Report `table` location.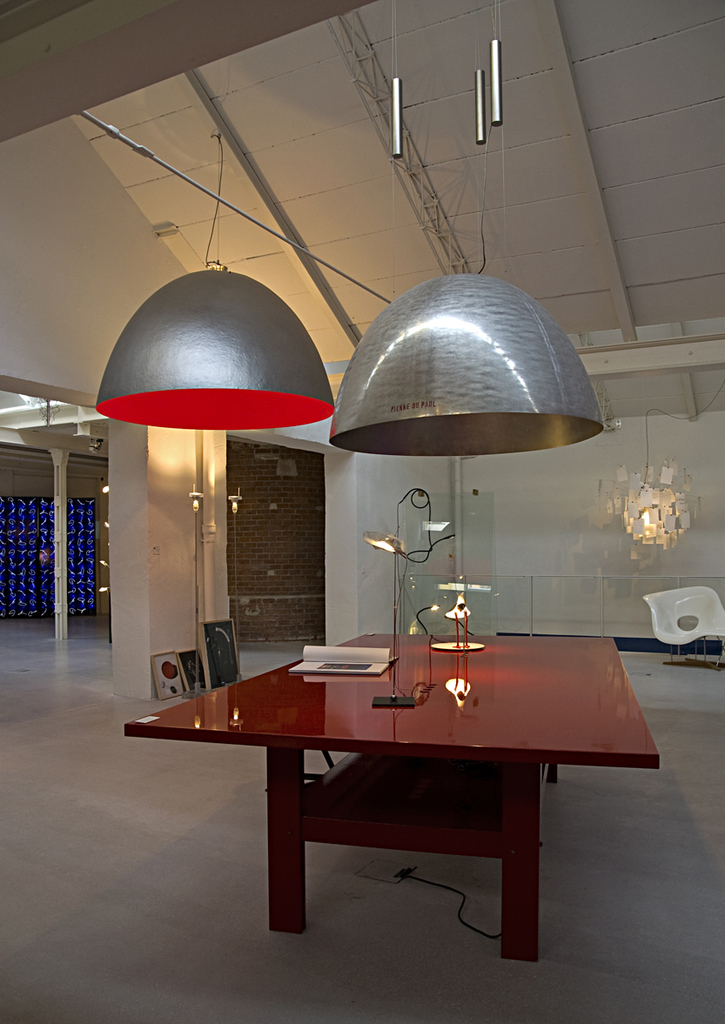
Report: [x1=138, y1=593, x2=657, y2=971].
